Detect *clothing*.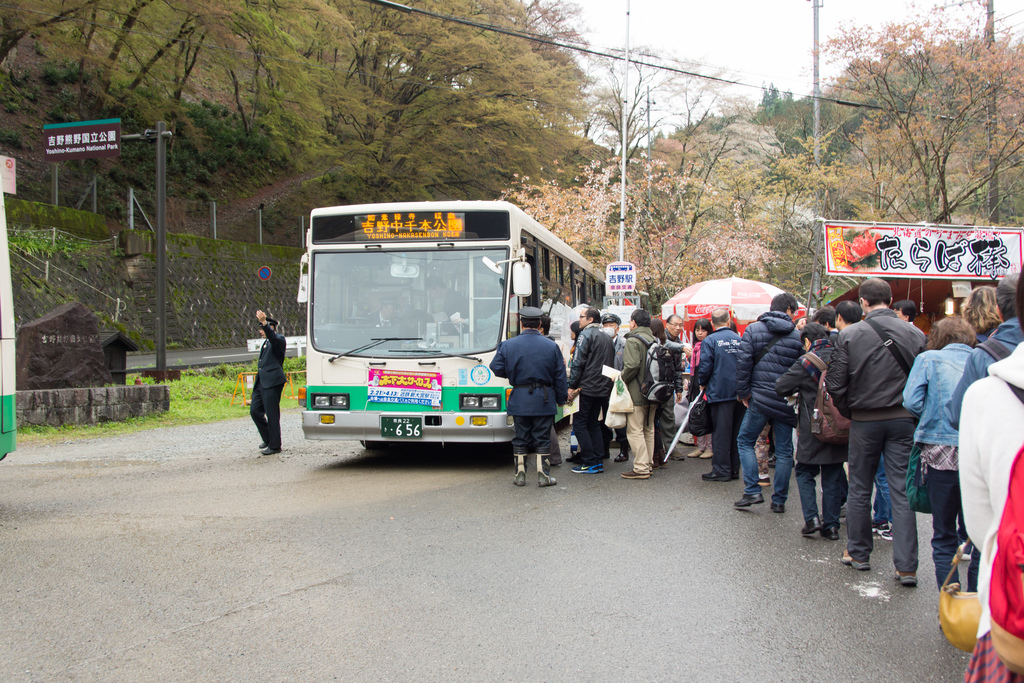
Detected at crop(957, 342, 1023, 682).
